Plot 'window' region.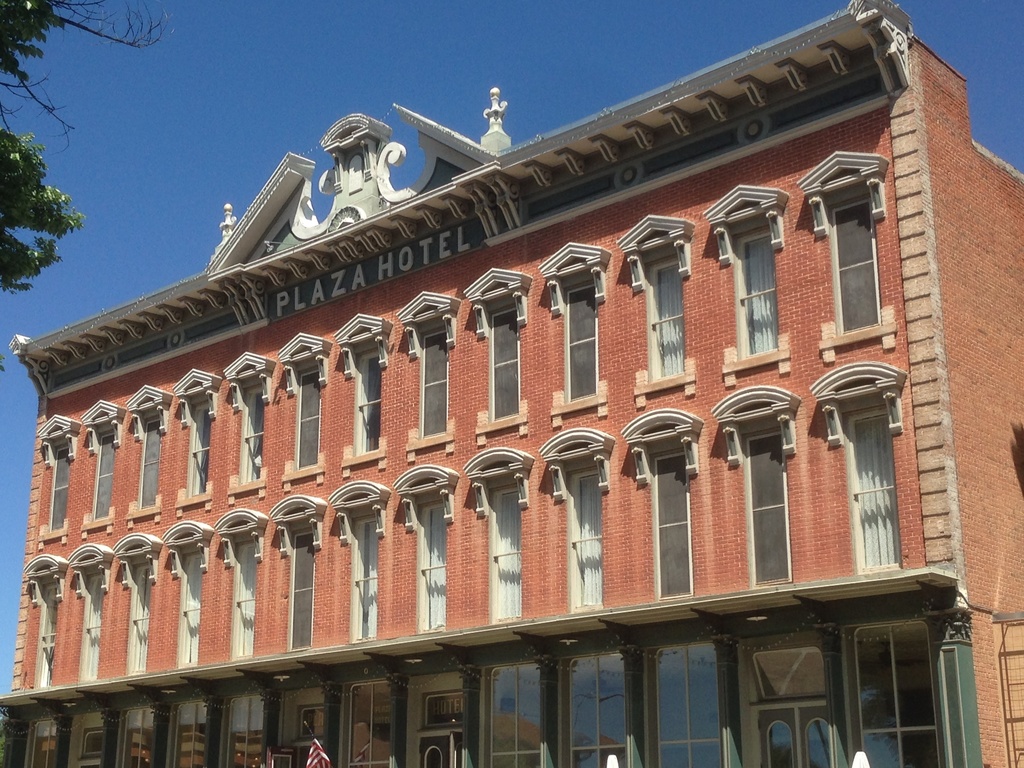
Plotted at (33, 415, 71, 553).
